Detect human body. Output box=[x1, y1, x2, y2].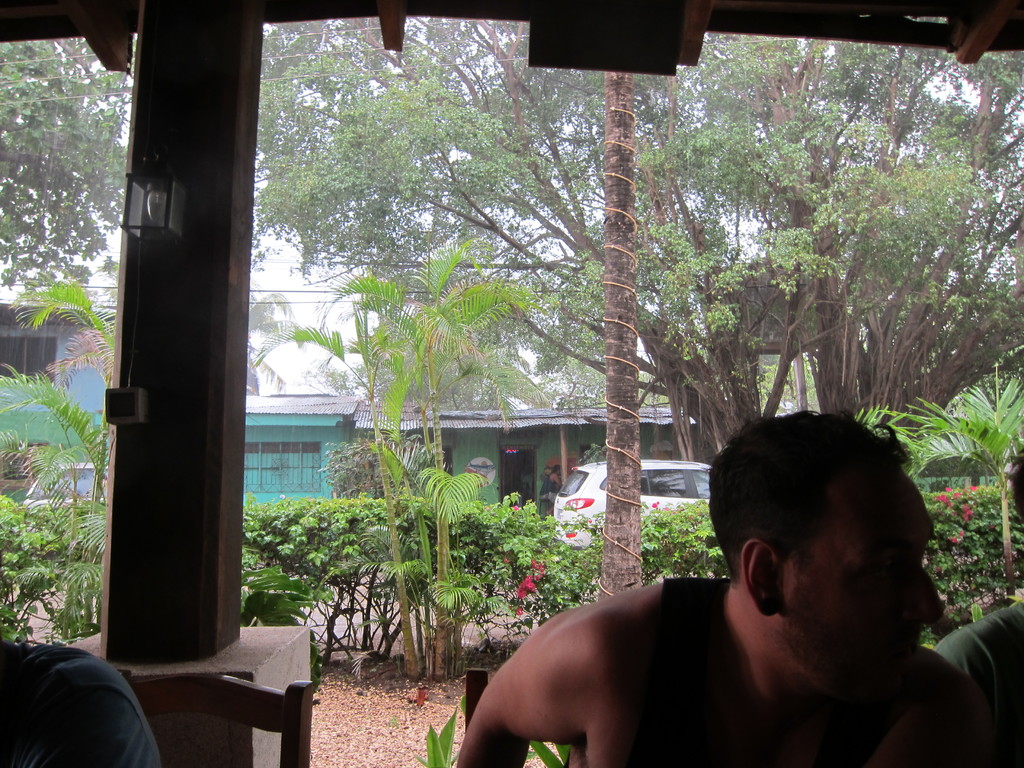
box=[426, 404, 1018, 767].
